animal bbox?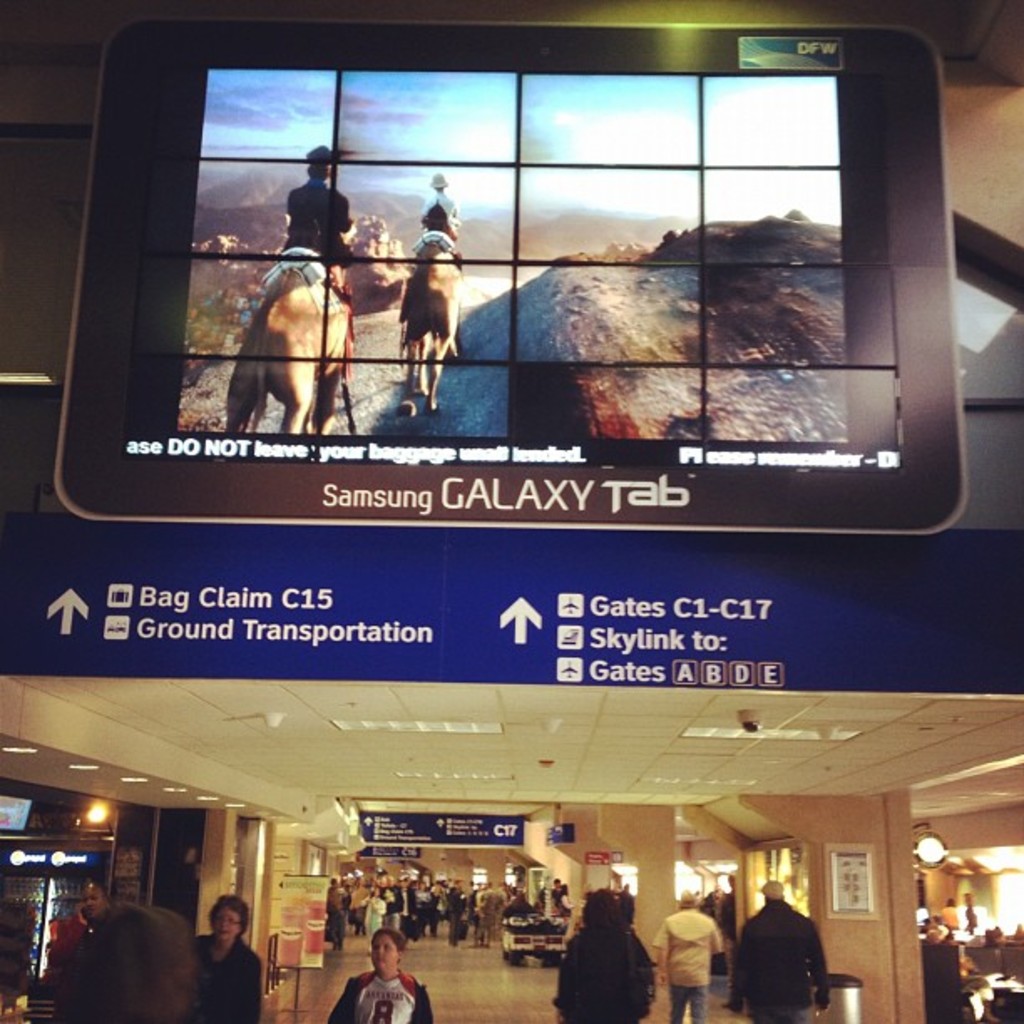
region(226, 268, 346, 433)
